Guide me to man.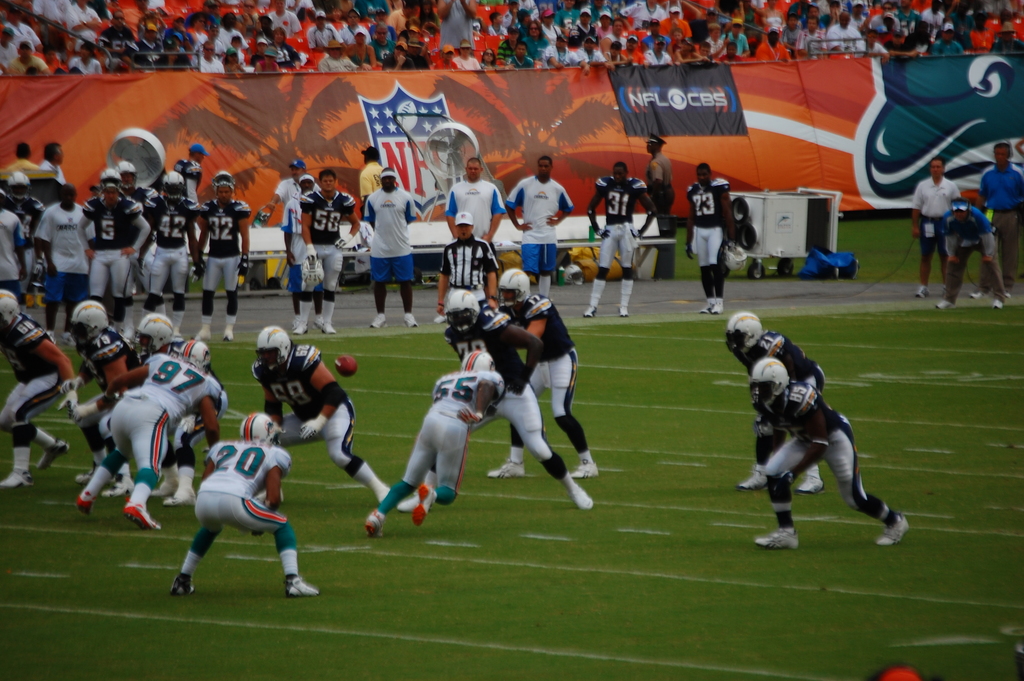
Guidance: (294, 167, 362, 328).
